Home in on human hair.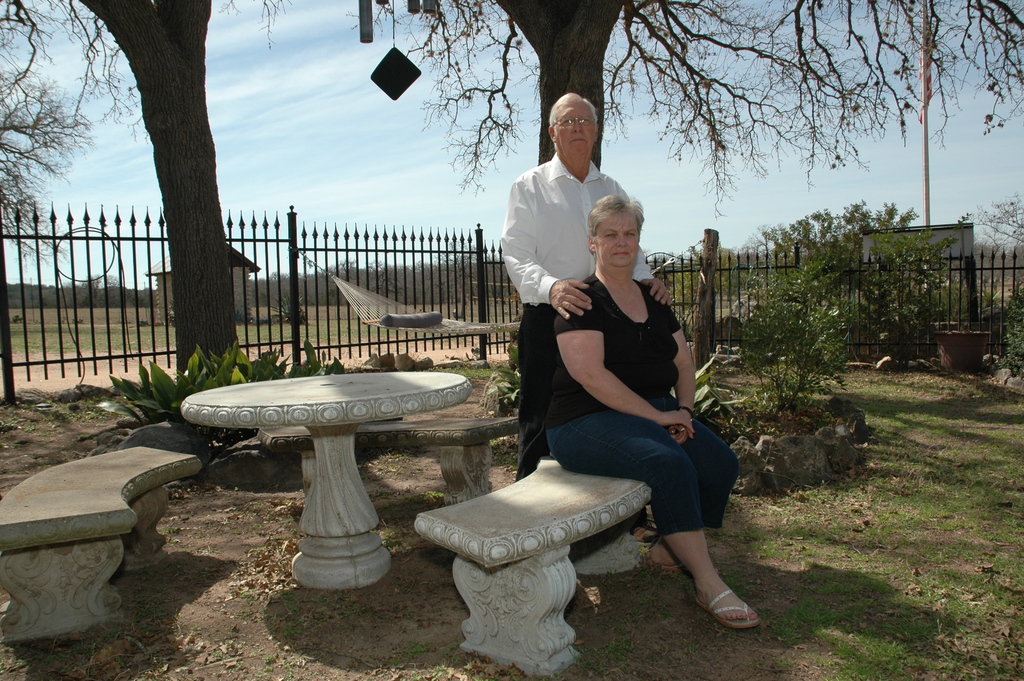
Homed in at [left=547, top=90, right=598, bottom=152].
